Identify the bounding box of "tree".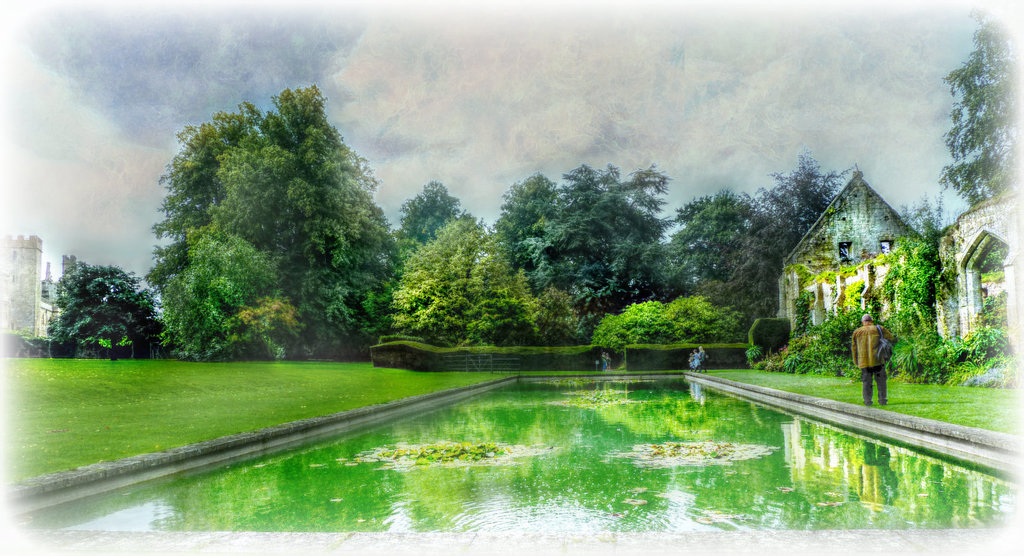
rect(29, 266, 140, 348).
